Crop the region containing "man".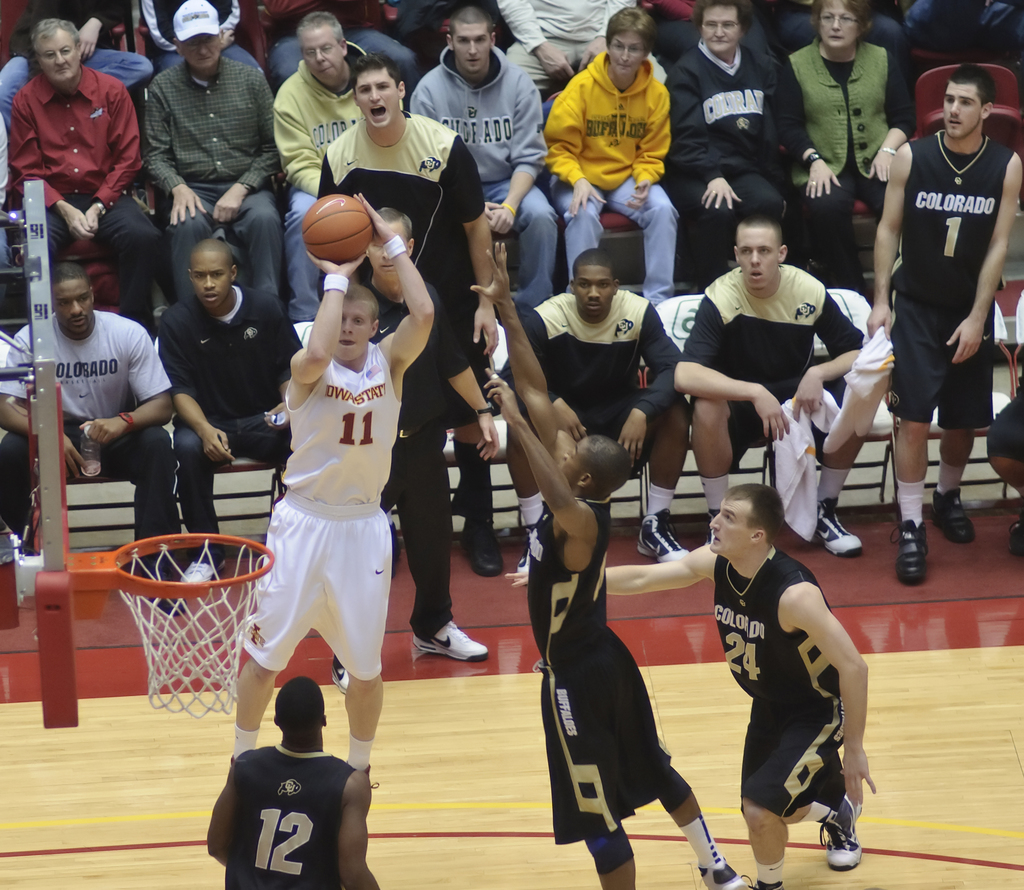
Crop region: (470,241,746,889).
